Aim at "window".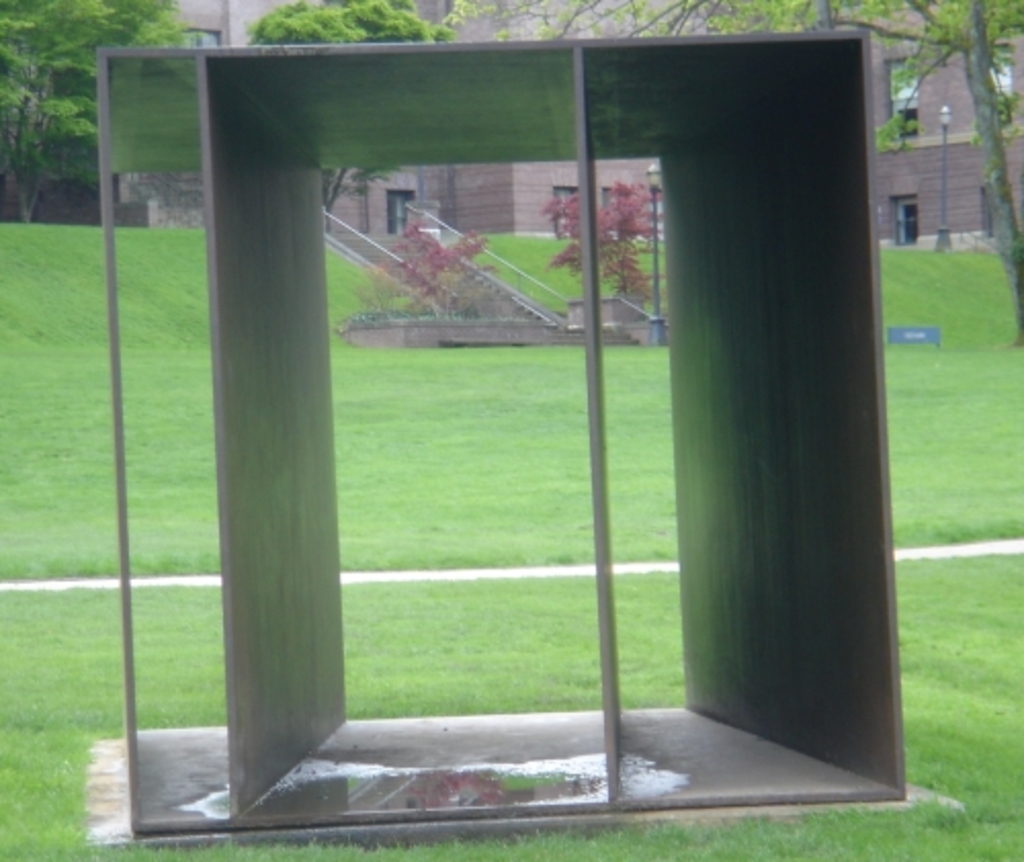
Aimed at 549/184/582/229.
